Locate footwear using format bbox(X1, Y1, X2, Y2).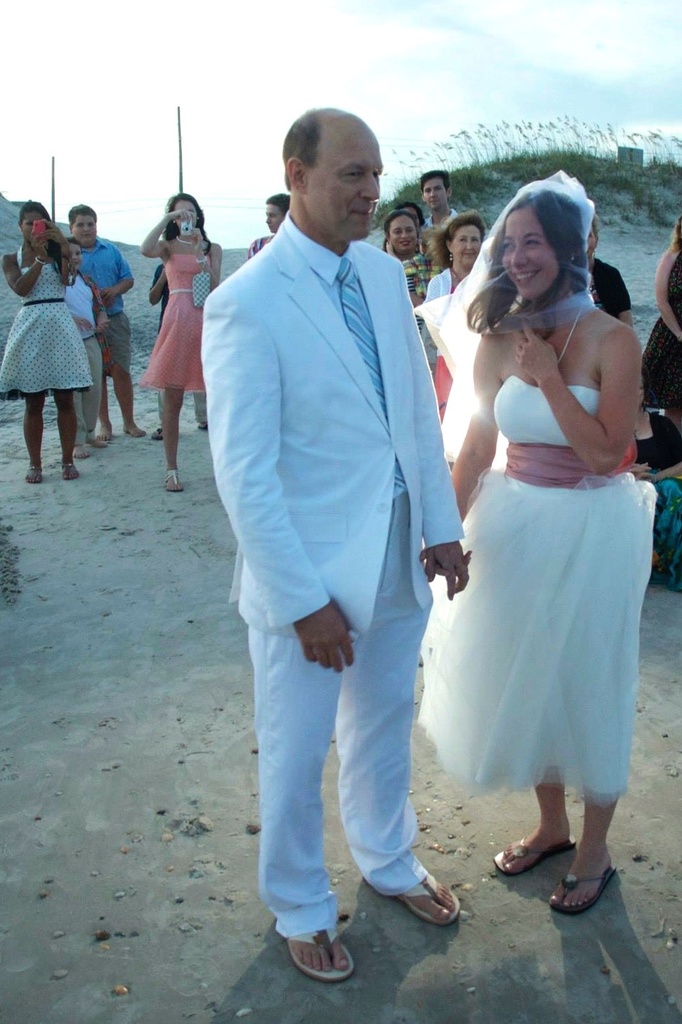
bbox(164, 467, 183, 492).
